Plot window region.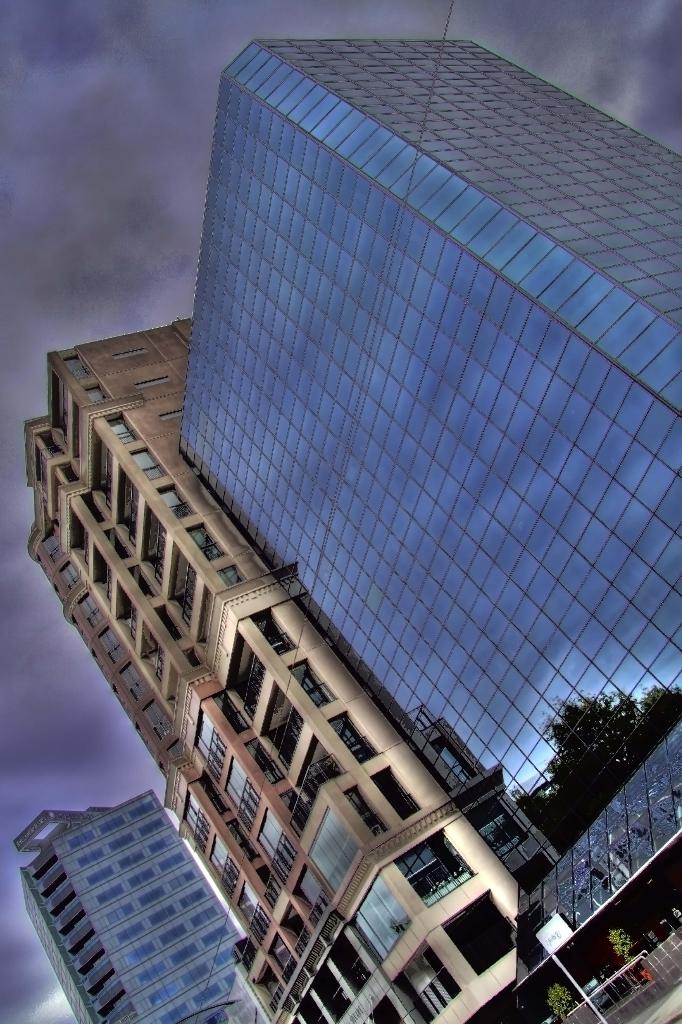
Plotted at pyautogui.locateOnScreen(106, 406, 134, 435).
